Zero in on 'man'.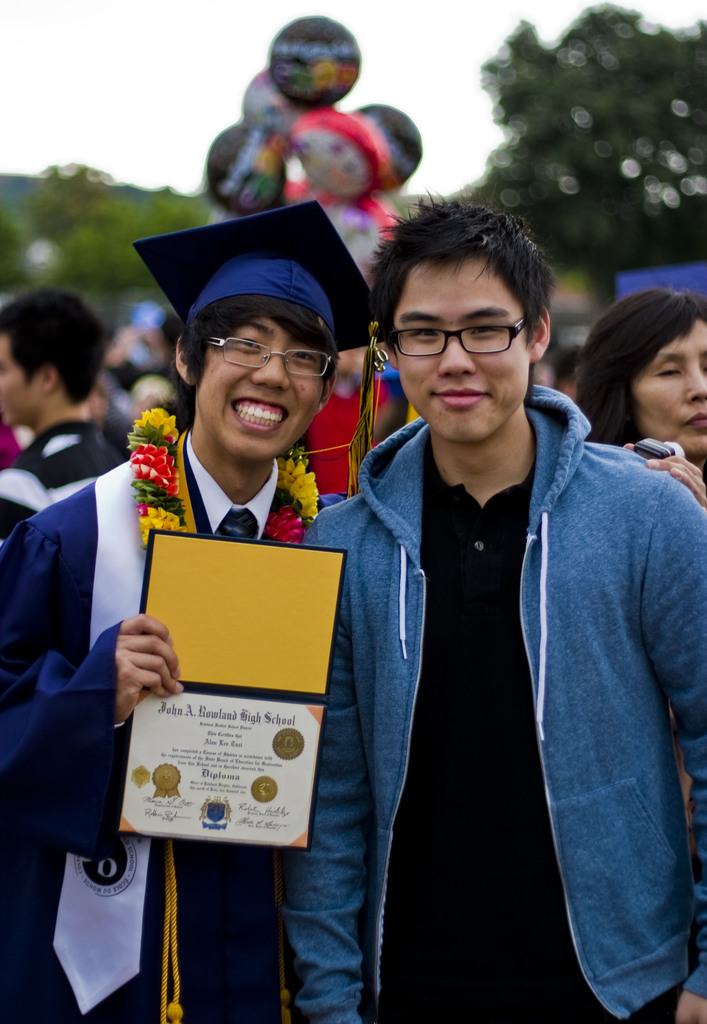
Zeroed in: <box>0,282,127,540</box>.
